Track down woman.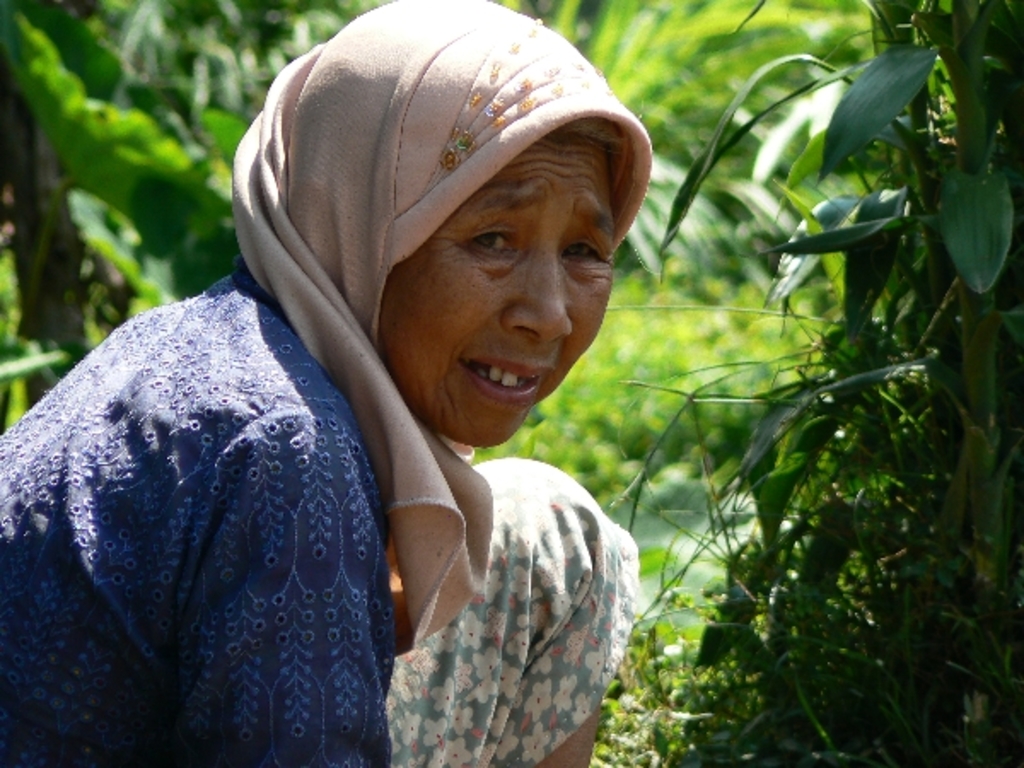
Tracked to crop(0, 0, 638, 766).
